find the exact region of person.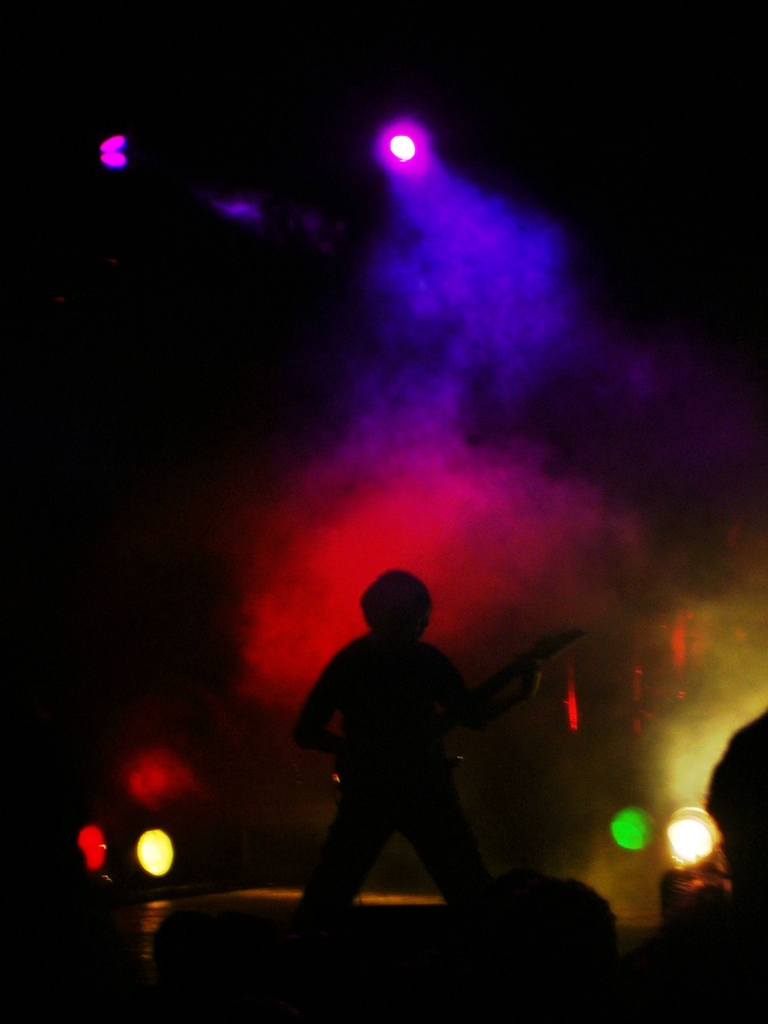
Exact region: detection(280, 549, 534, 964).
